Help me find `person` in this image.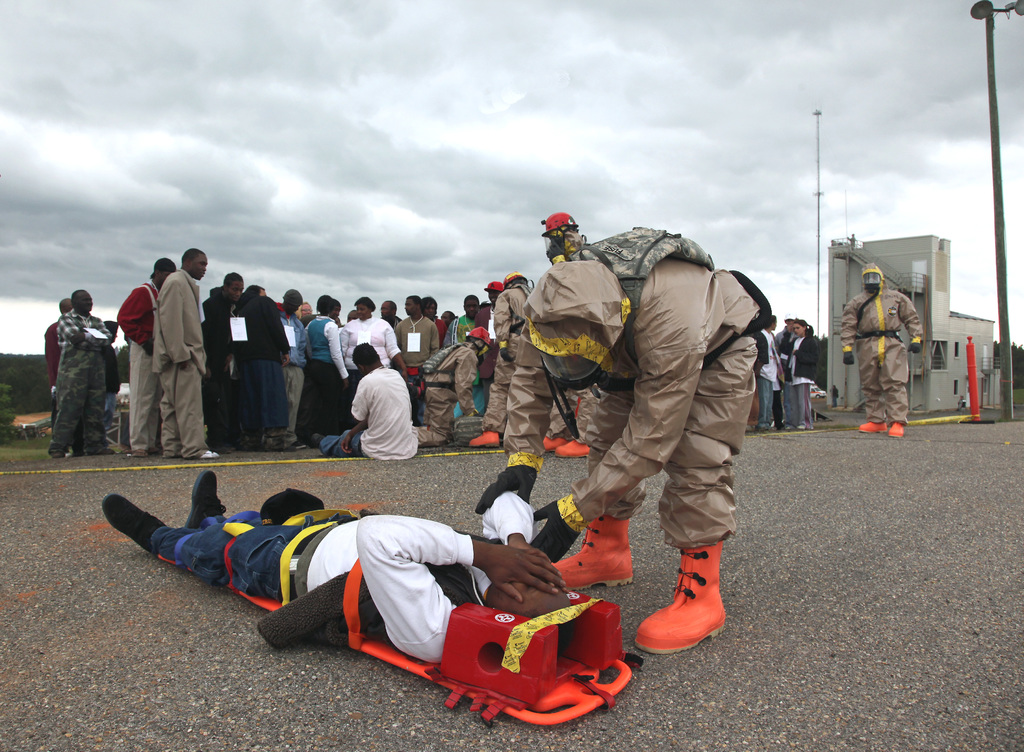
Found it: box(149, 246, 223, 461).
